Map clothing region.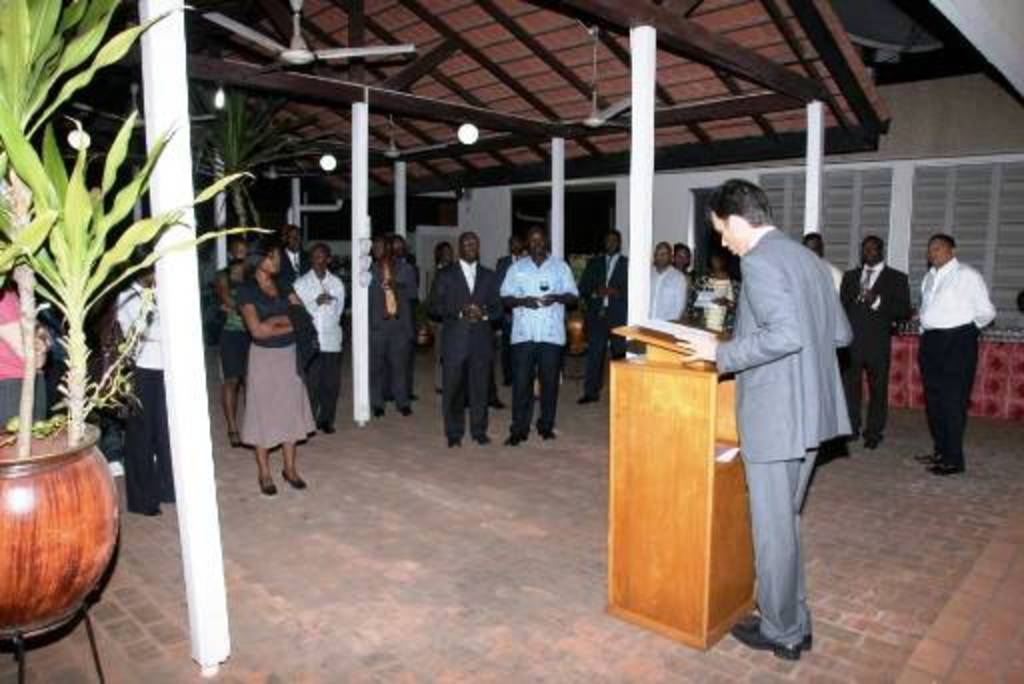
Mapped to bbox(830, 254, 920, 444).
